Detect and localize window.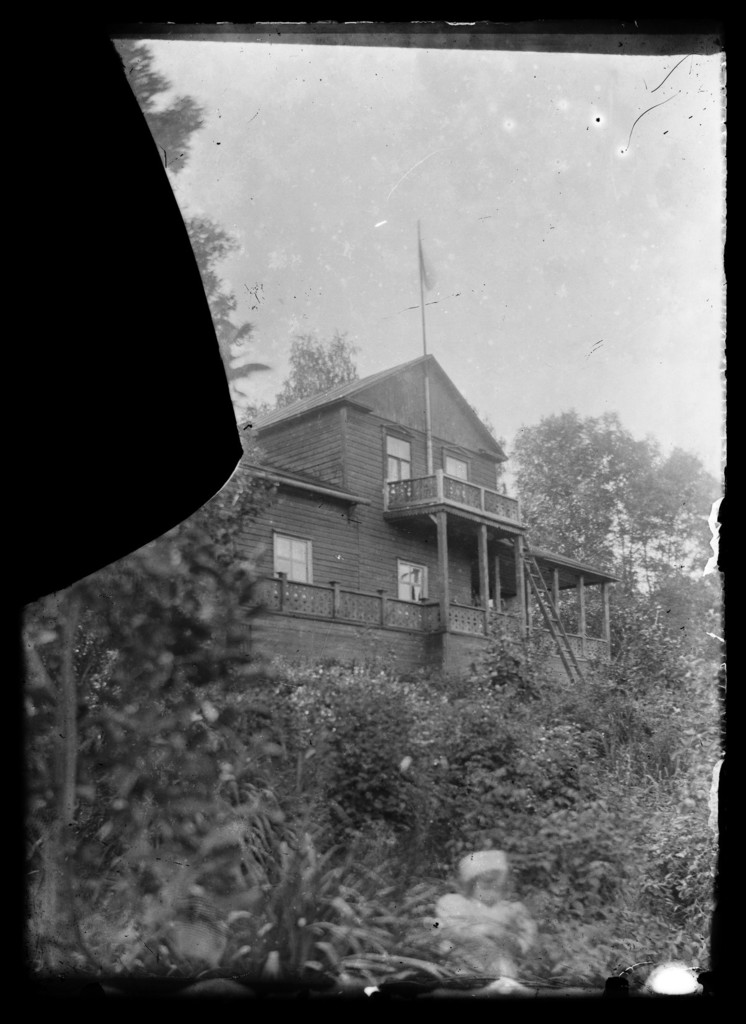
Localized at bbox=[272, 520, 340, 606].
